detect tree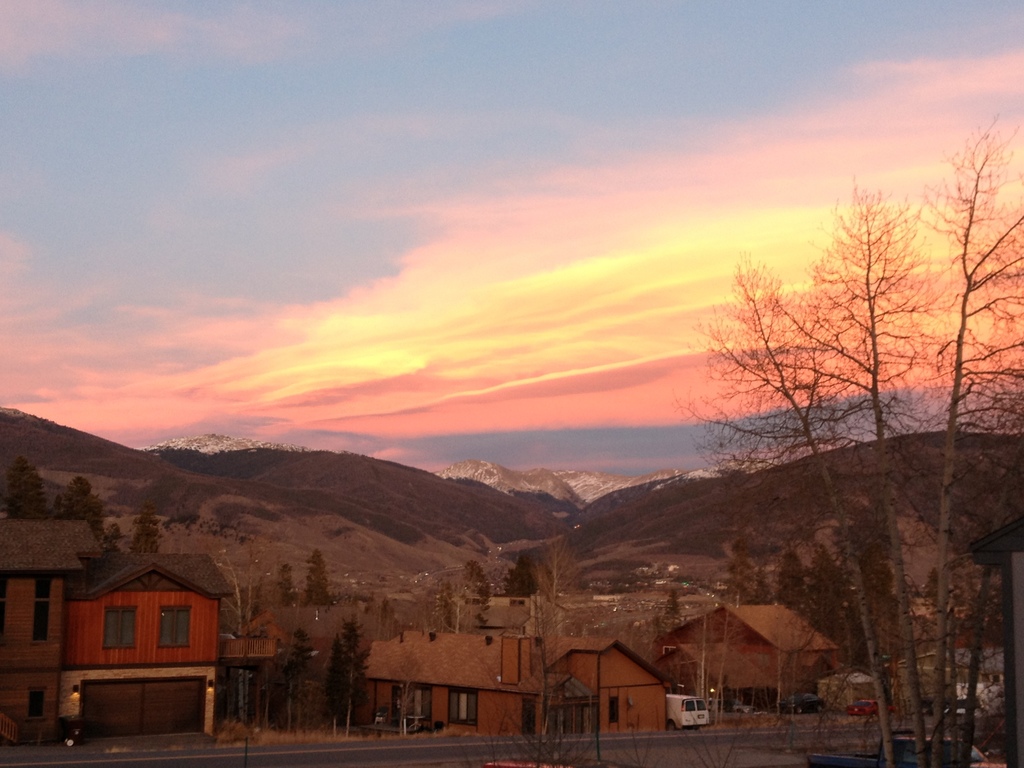
(x1=514, y1=536, x2=595, y2=742)
